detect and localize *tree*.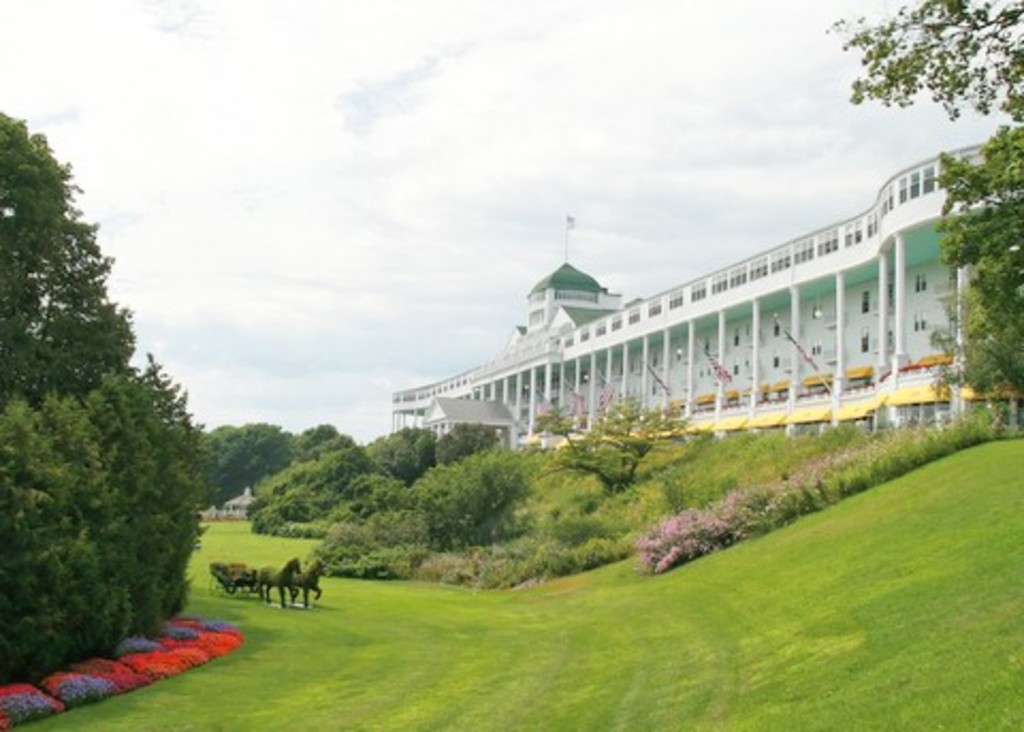
Localized at box=[821, 0, 1022, 395].
